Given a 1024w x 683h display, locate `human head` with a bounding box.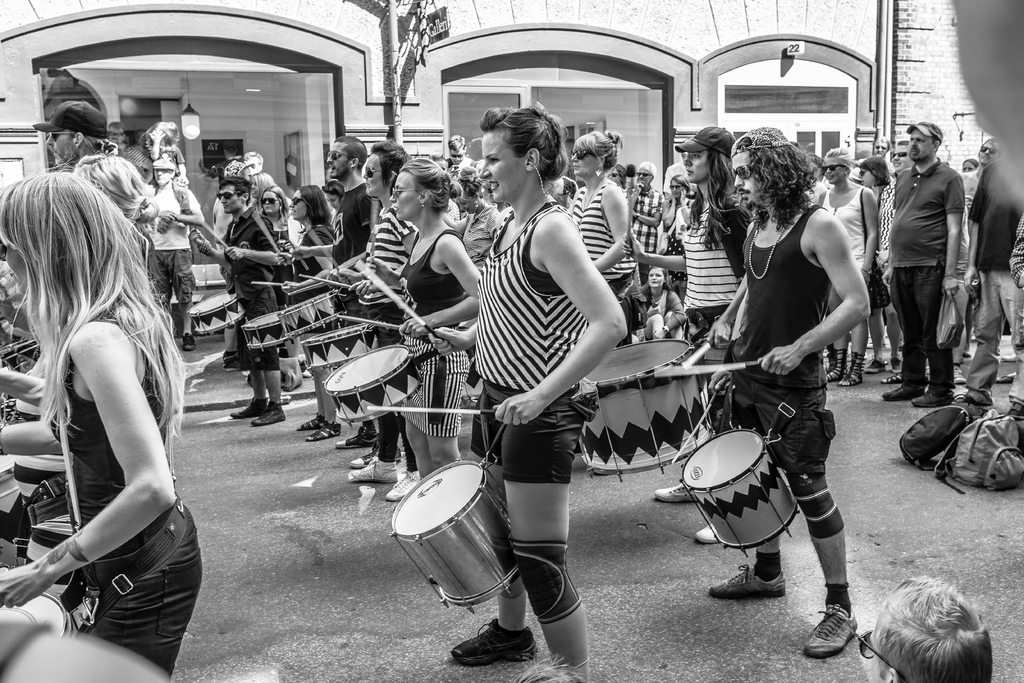
Located: l=221, t=158, r=253, b=182.
